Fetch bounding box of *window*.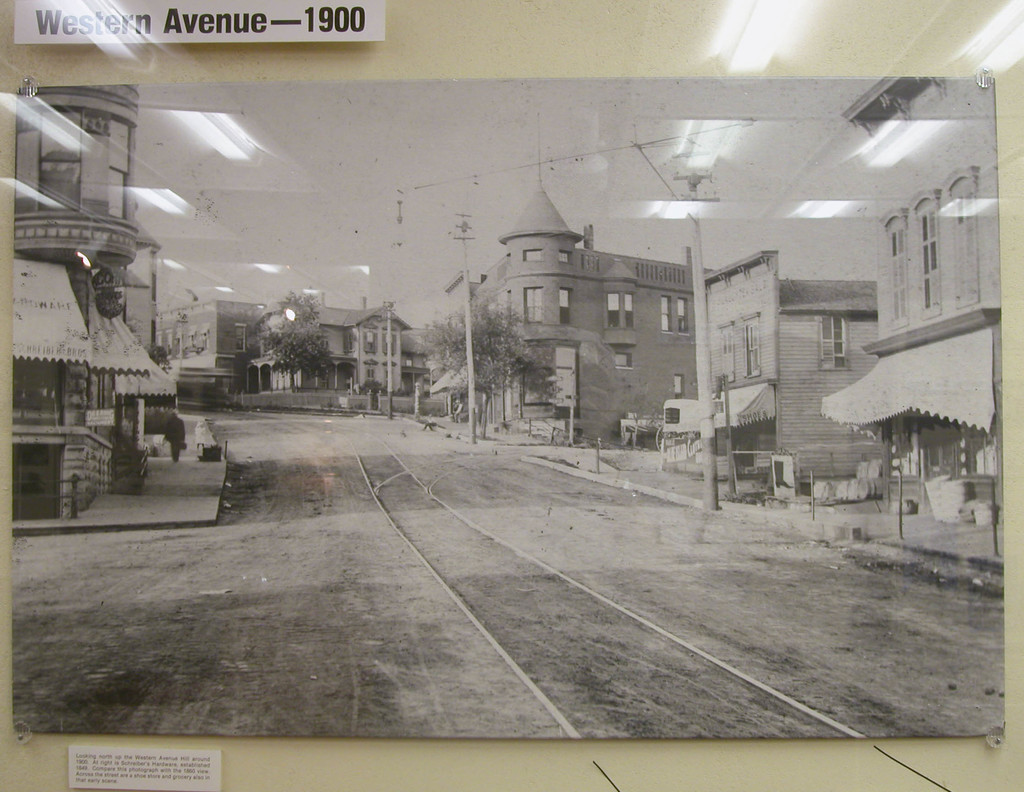
Bbox: bbox=(522, 244, 541, 262).
